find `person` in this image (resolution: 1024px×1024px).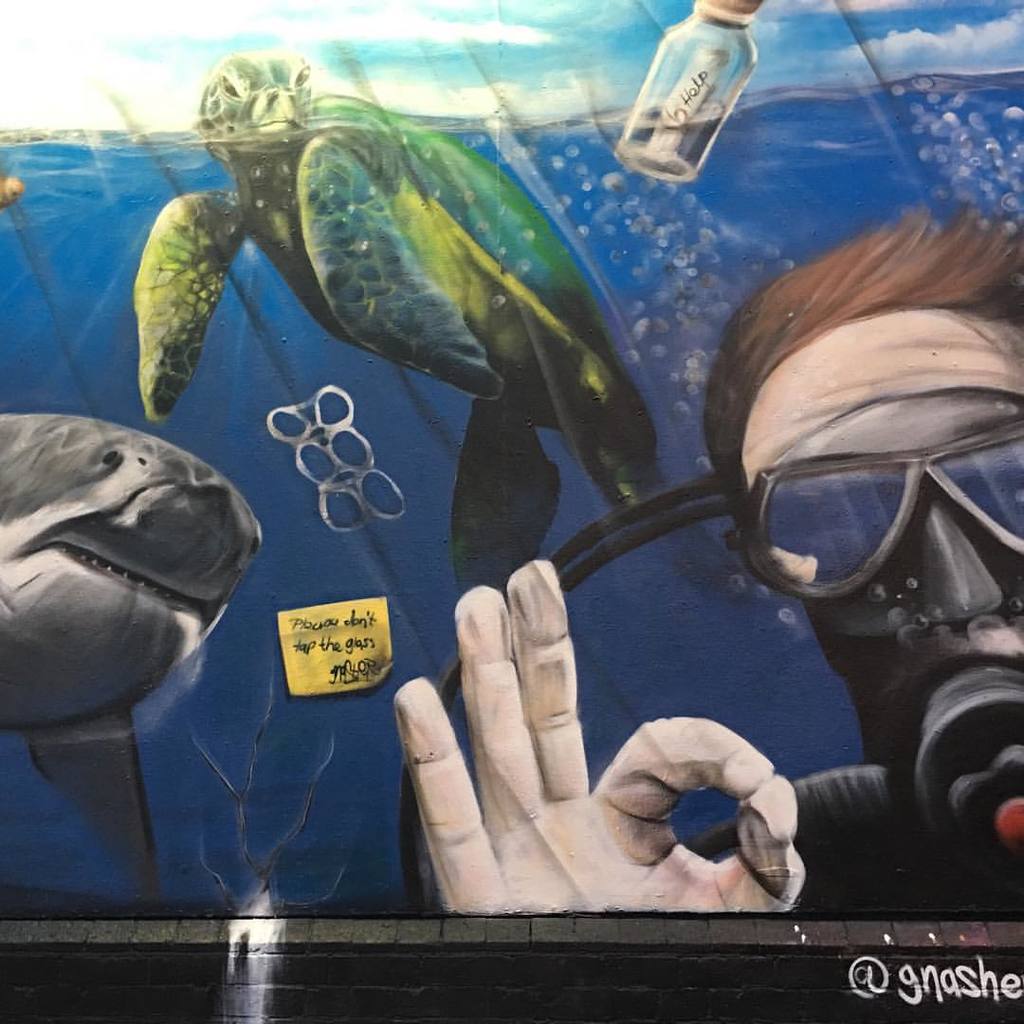
(393,203,1023,916).
